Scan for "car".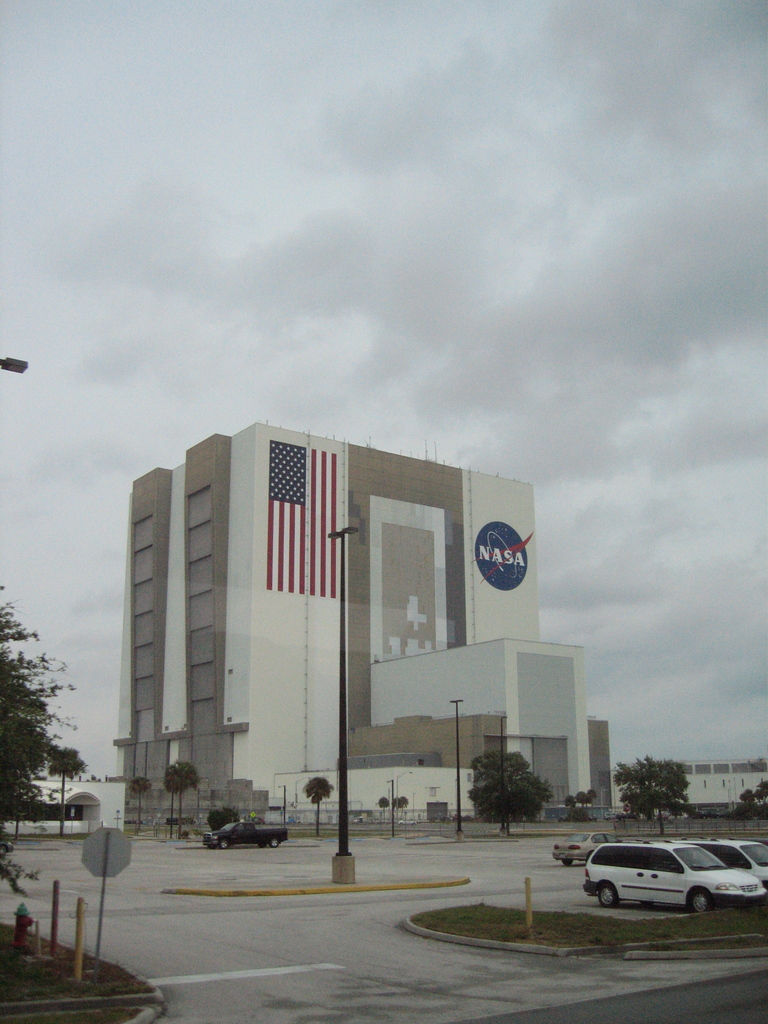
Scan result: [562,838,759,915].
